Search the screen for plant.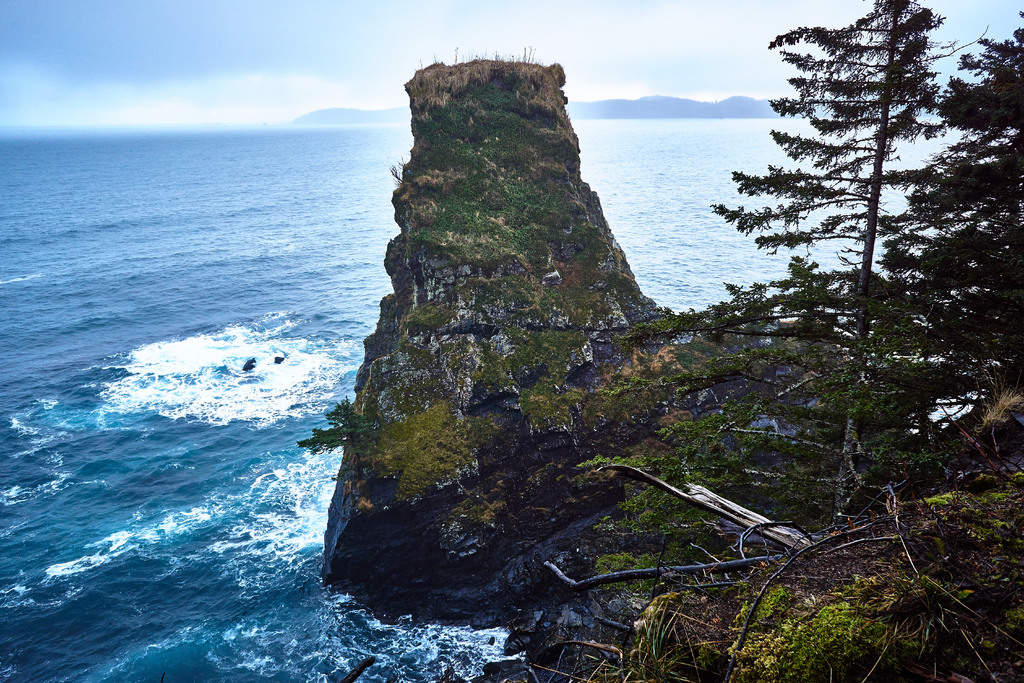
Found at <region>392, 78, 614, 519</region>.
